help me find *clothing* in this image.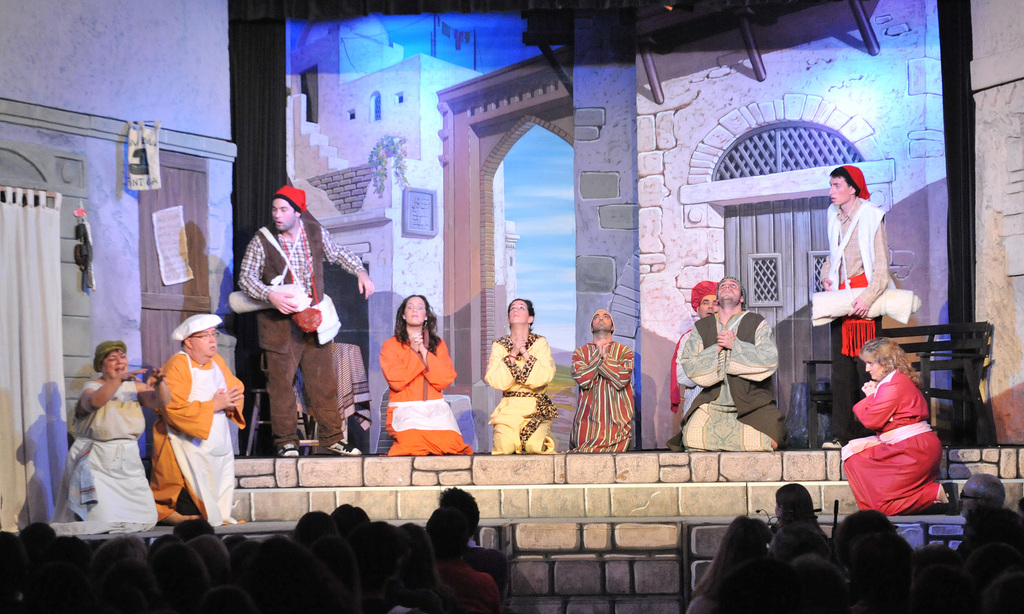
Found it: x1=854, y1=364, x2=951, y2=524.
